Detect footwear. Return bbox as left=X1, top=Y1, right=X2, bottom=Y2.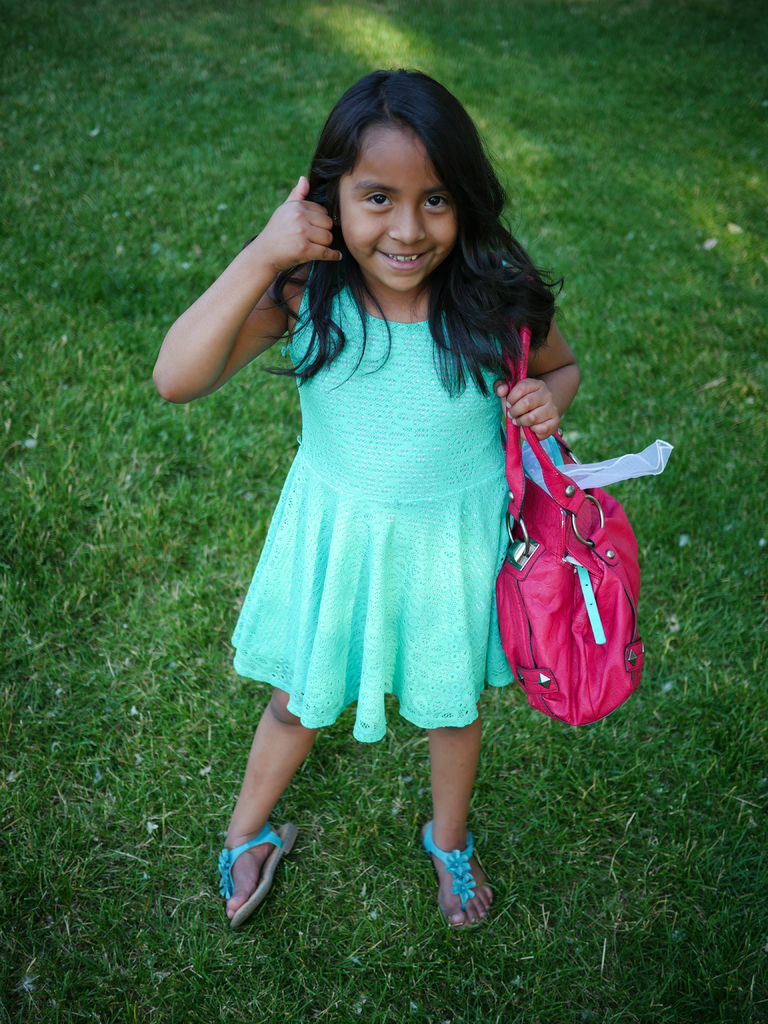
left=420, top=838, right=499, bottom=934.
